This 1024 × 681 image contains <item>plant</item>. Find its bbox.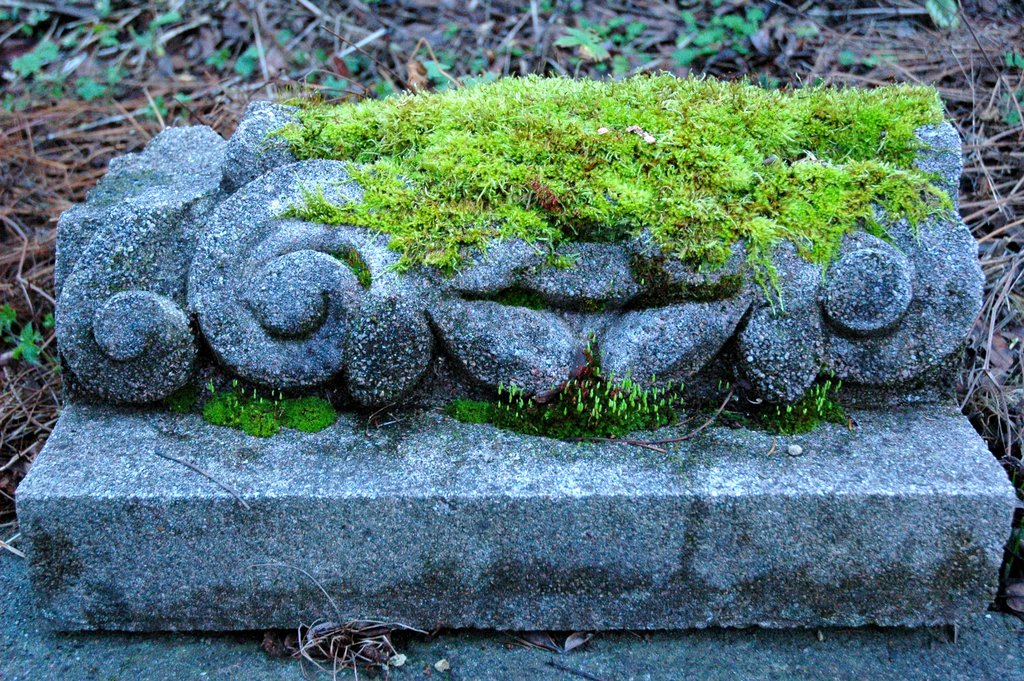
box=[1009, 90, 1023, 100].
